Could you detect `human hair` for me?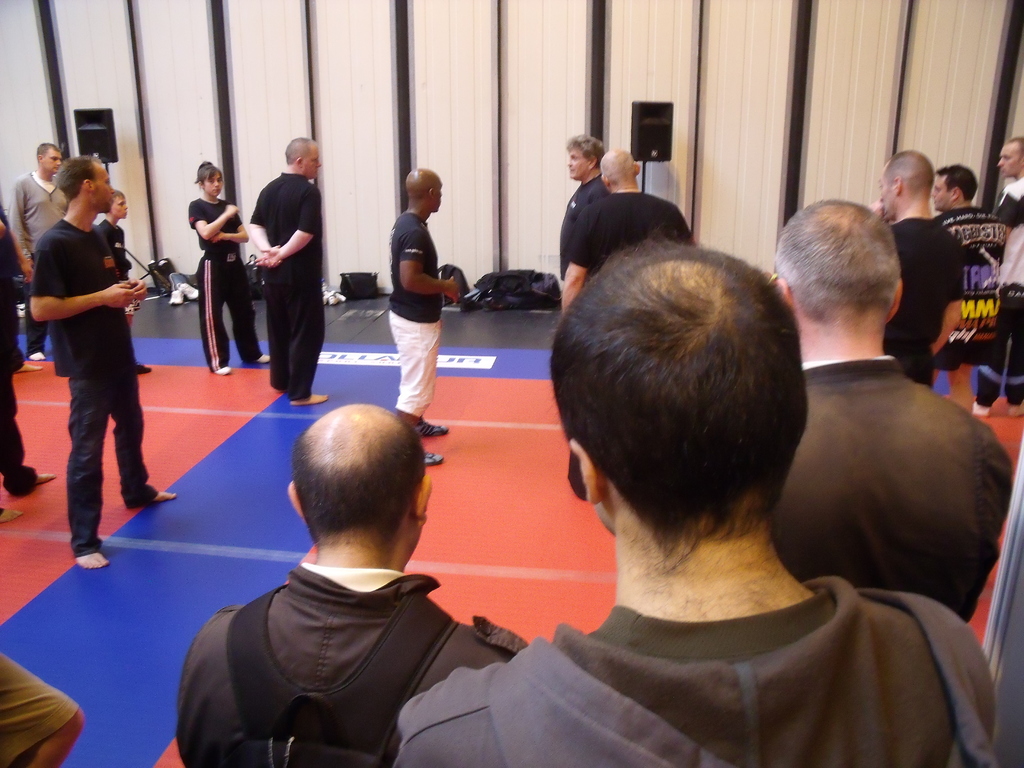
Detection result: left=292, top=415, right=427, bottom=545.
